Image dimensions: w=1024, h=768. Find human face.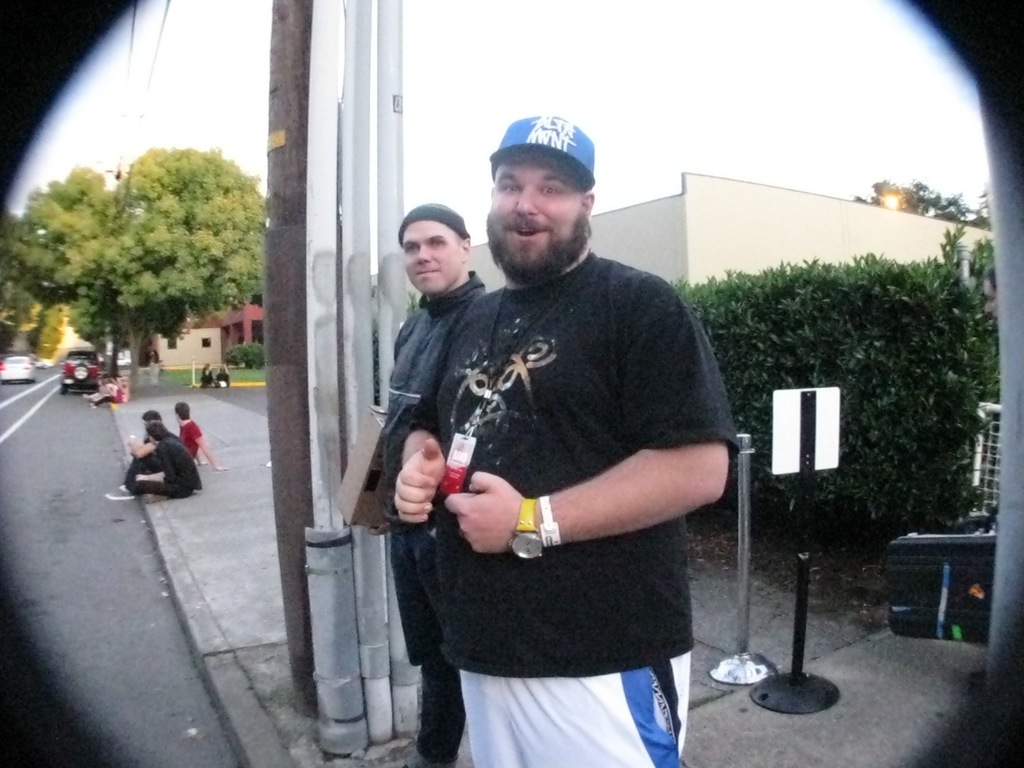
x1=483 y1=159 x2=596 y2=281.
